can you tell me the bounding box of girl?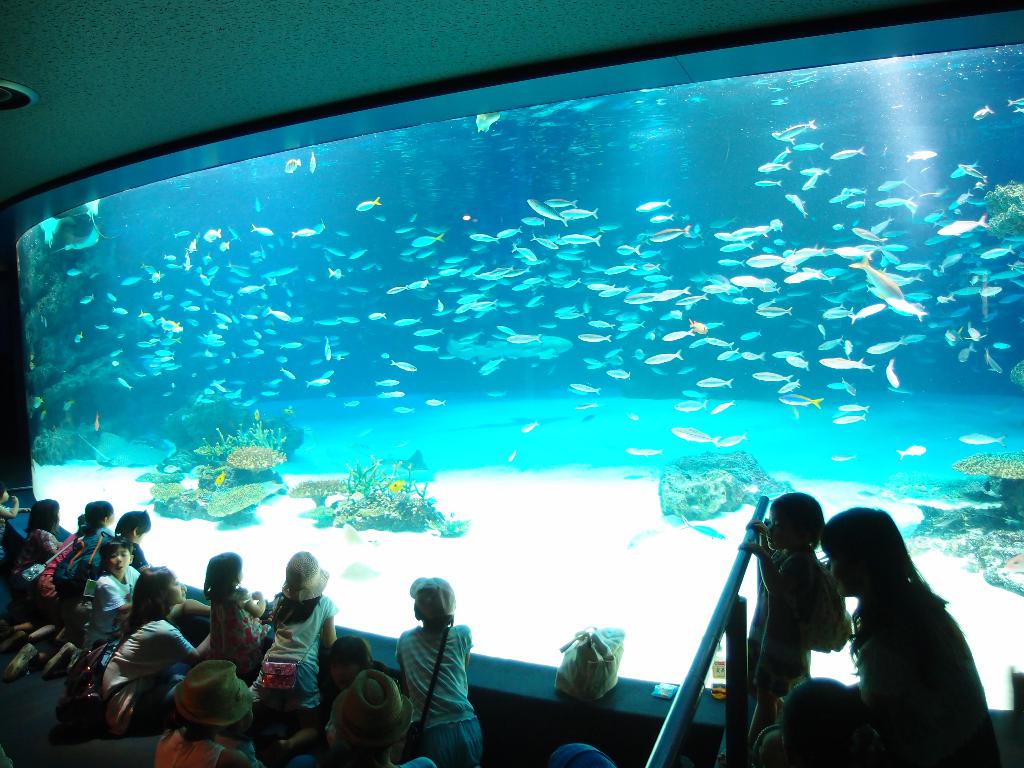
[x1=154, y1=660, x2=255, y2=767].
